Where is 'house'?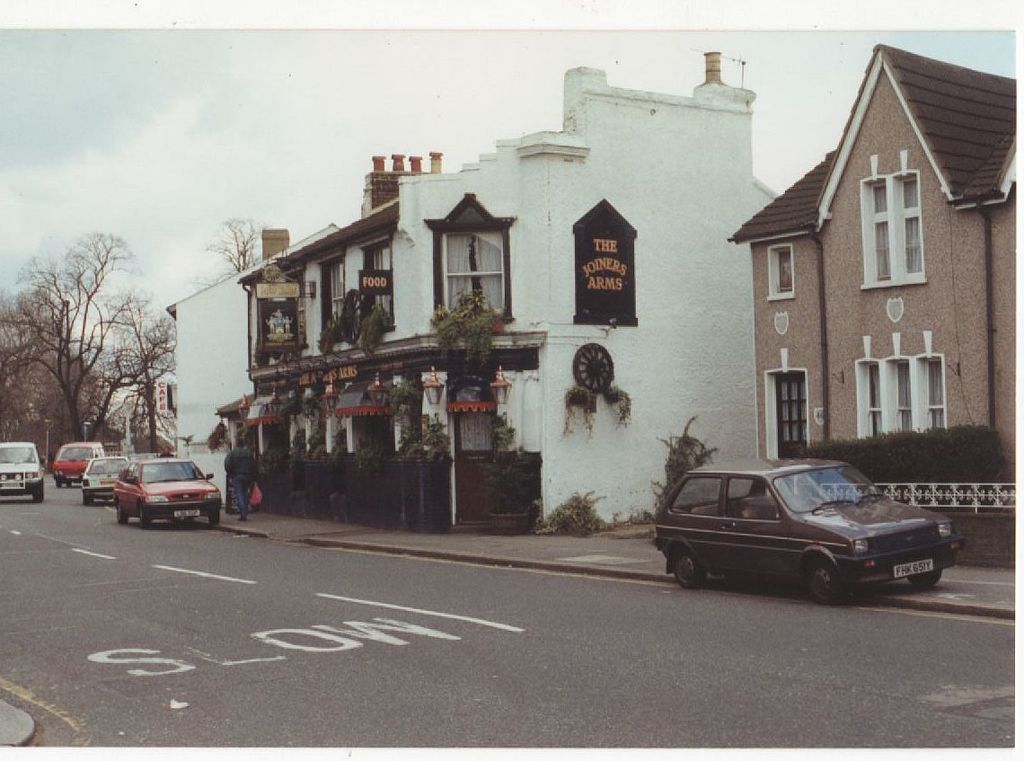
select_region(725, 46, 1023, 504).
